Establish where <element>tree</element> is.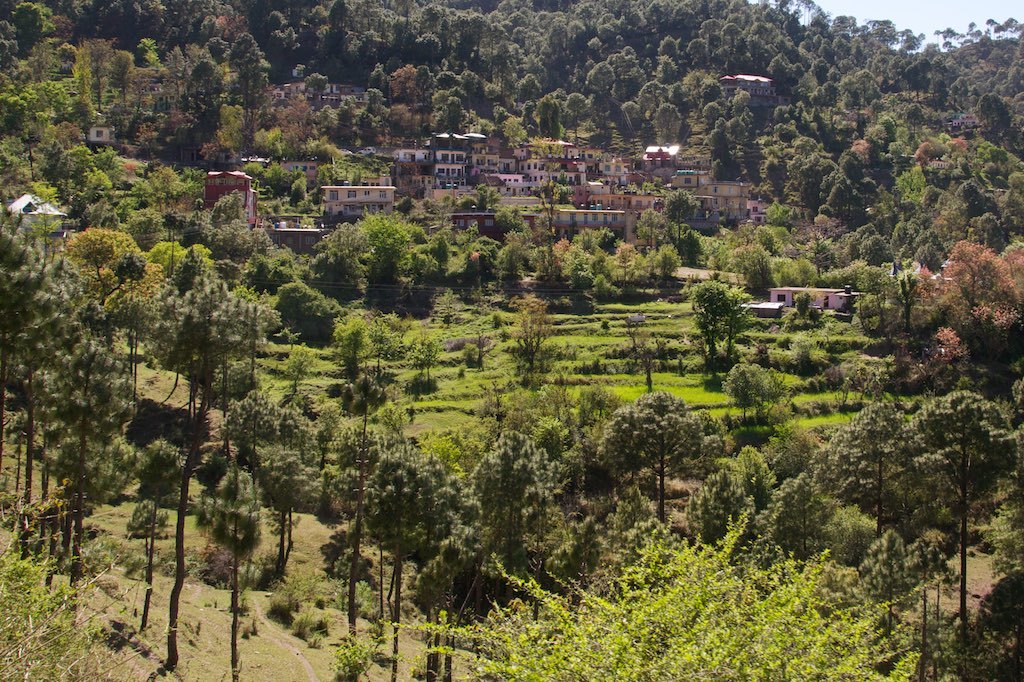
Established at [left=823, top=501, right=876, bottom=559].
